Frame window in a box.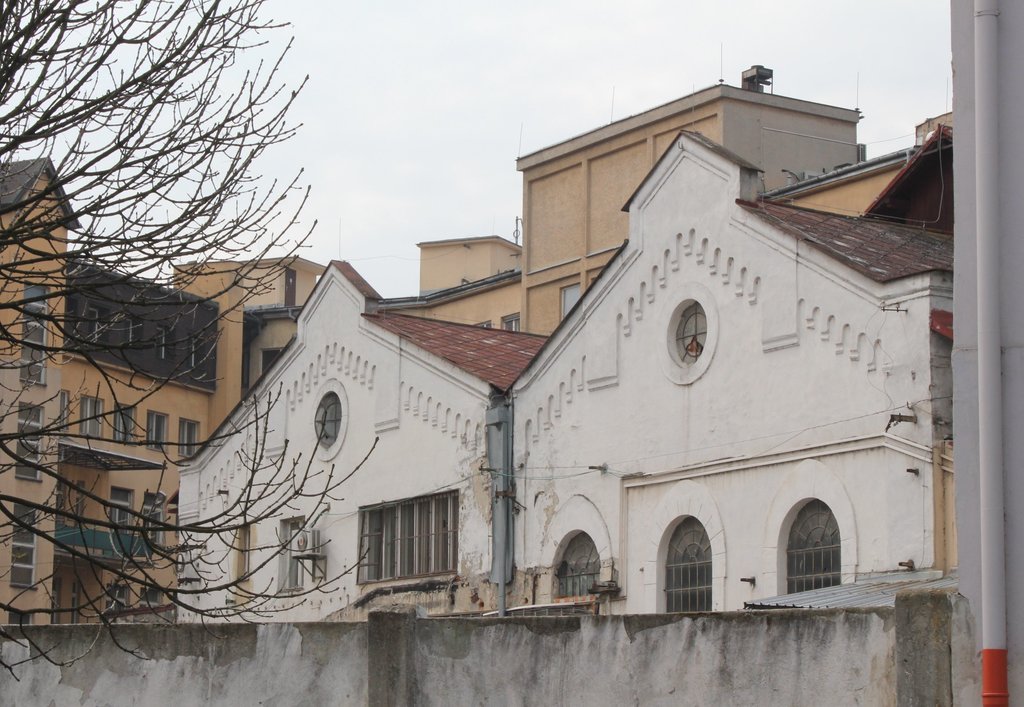
{"x1": 141, "y1": 489, "x2": 164, "y2": 550}.
